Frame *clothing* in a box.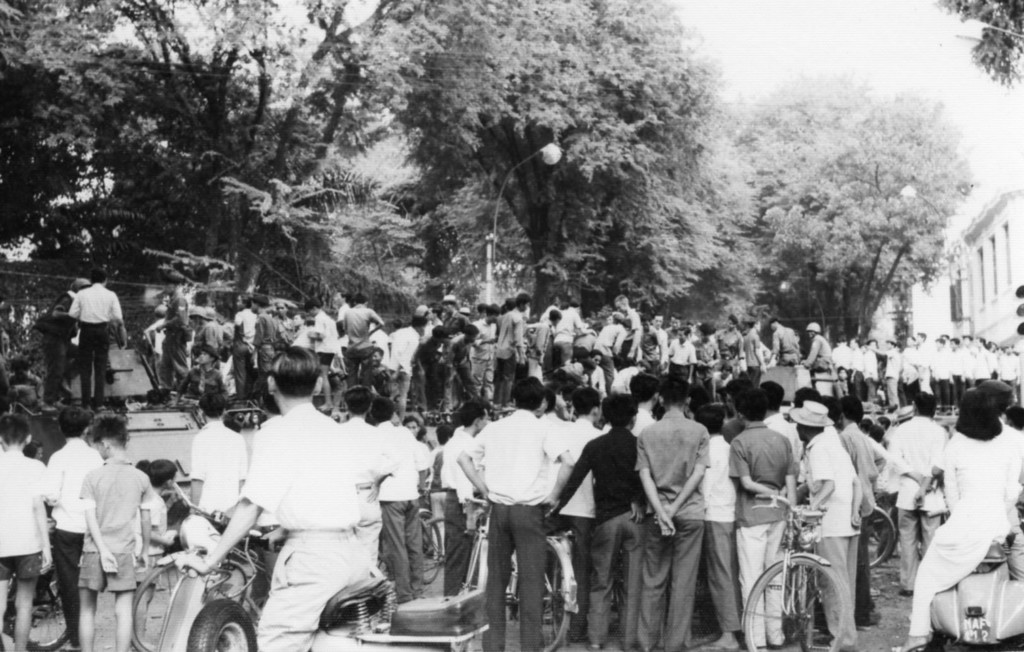
(left=152, top=293, right=184, bottom=392).
